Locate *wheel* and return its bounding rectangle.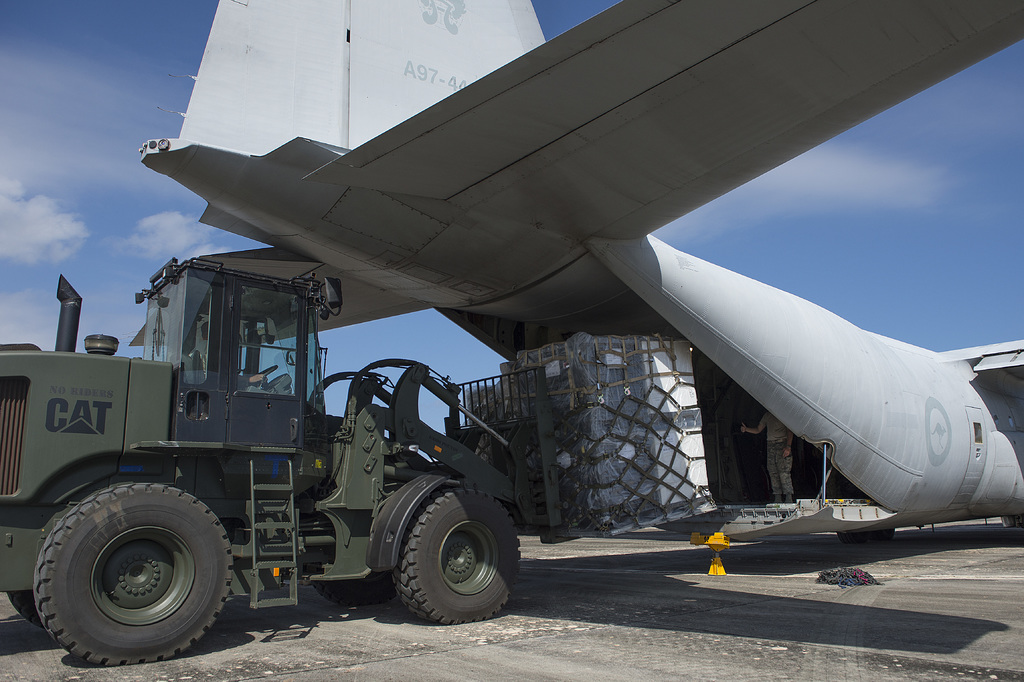
box(34, 481, 234, 669).
